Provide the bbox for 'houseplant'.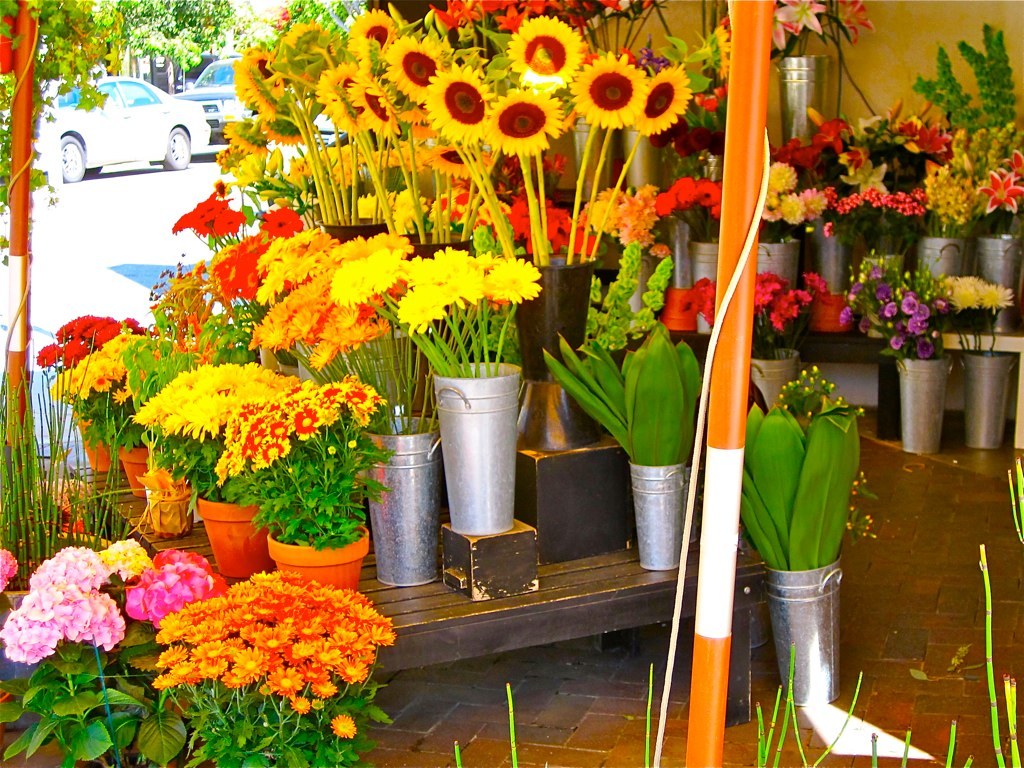
box(223, 380, 383, 590).
